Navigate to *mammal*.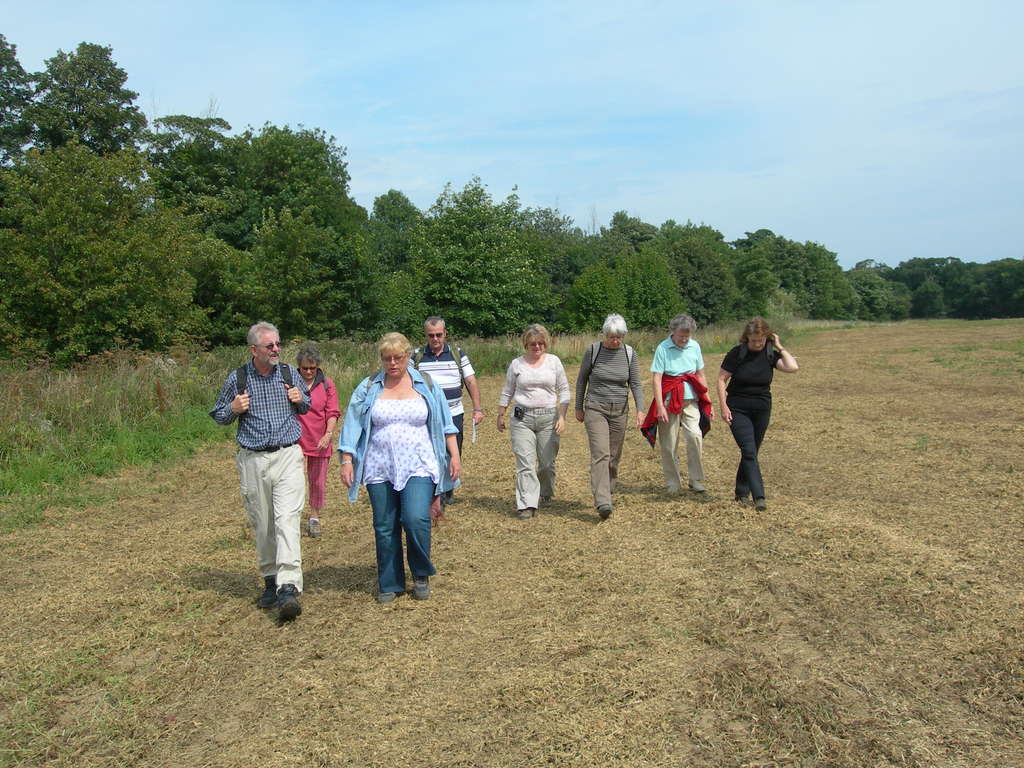
Navigation target: bbox(212, 337, 320, 595).
